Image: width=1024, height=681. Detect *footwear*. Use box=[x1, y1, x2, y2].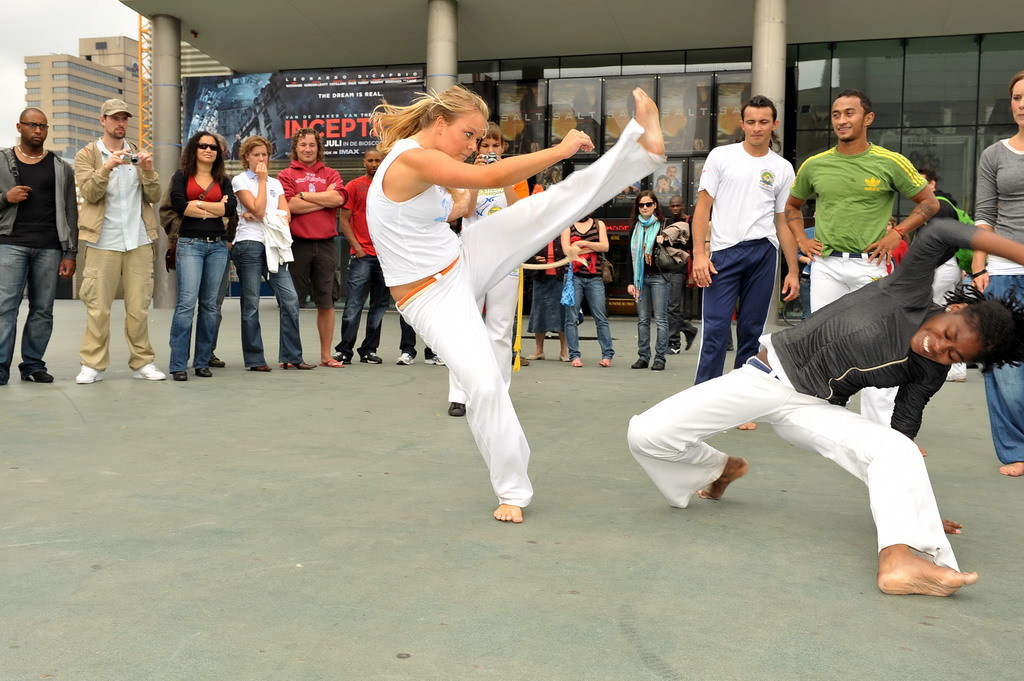
box=[630, 356, 649, 370].
